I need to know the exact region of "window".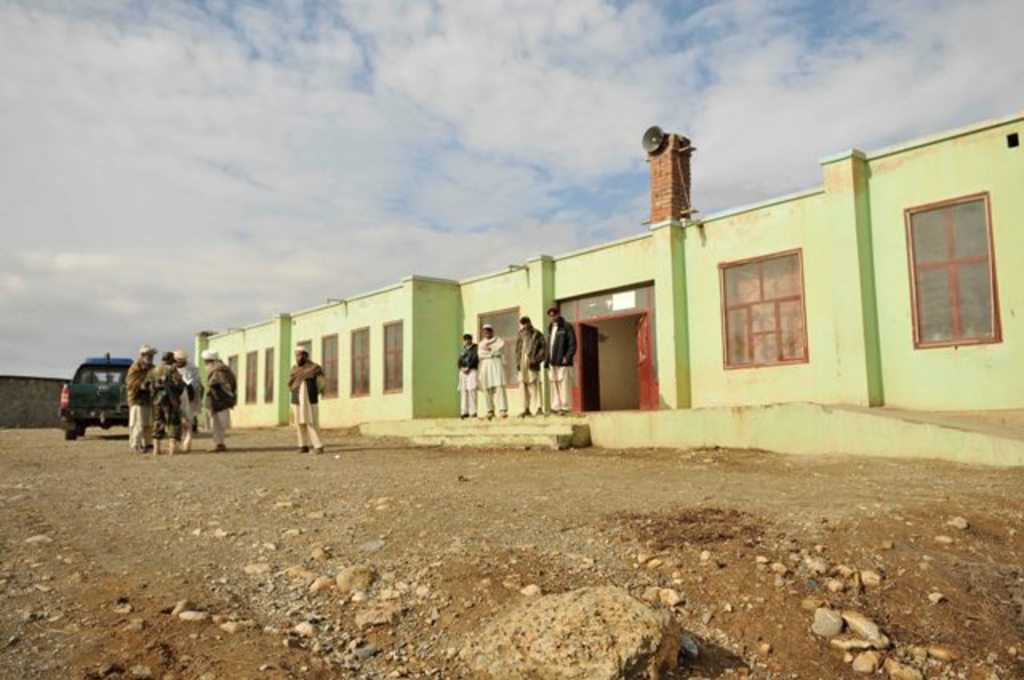
Region: region(227, 352, 238, 387).
